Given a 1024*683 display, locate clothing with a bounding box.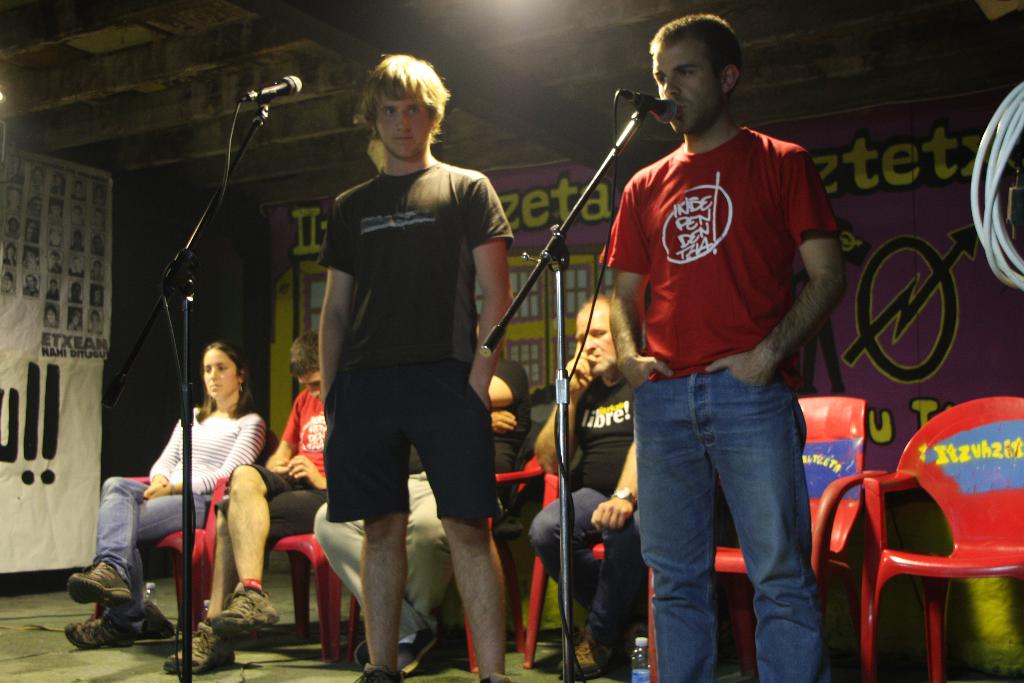
Located: {"x1": 258, "y1": 378, "x2": 330, "y2": 536}.
